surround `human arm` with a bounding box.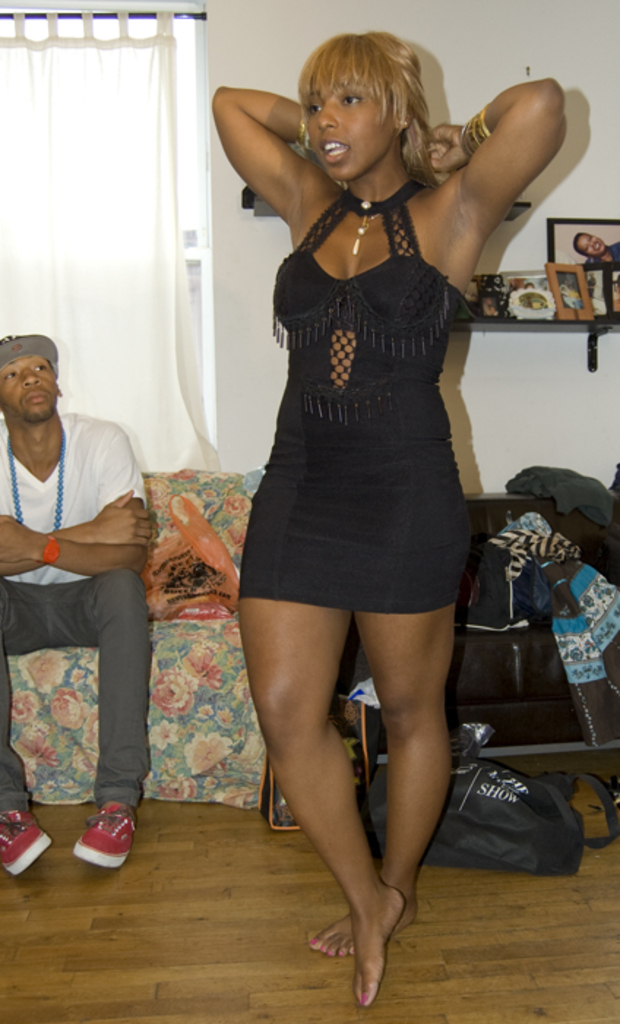
locate(212, 72, 320, 234).
